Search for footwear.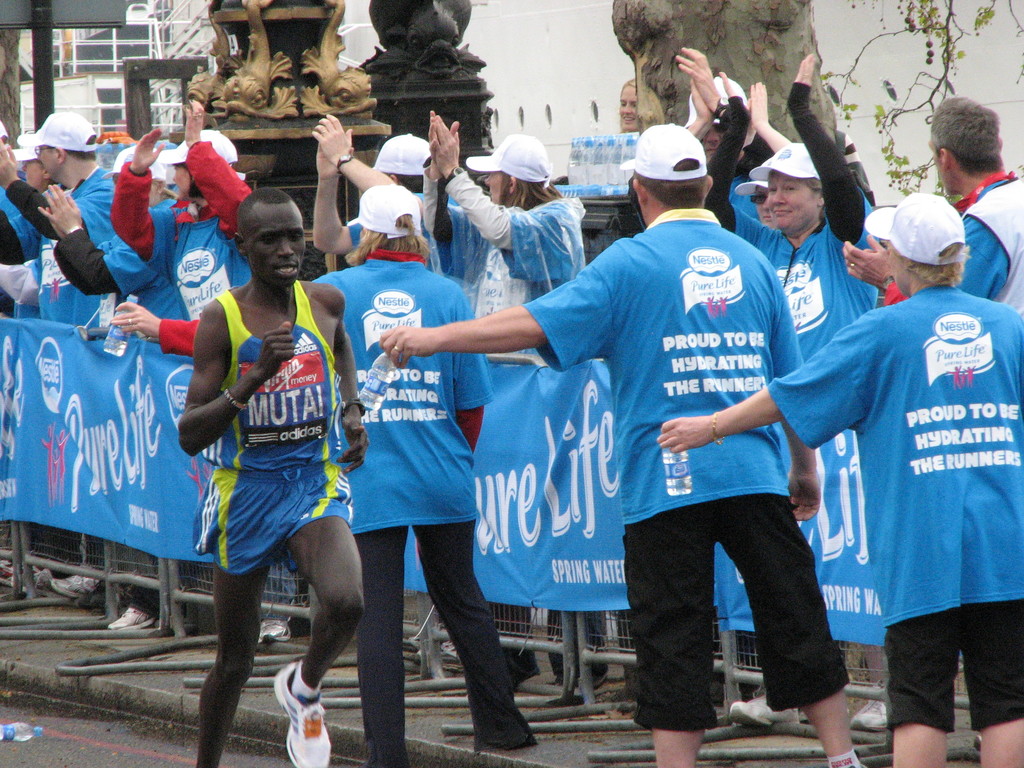
Found at select_region(266, 666, 346, 748).
